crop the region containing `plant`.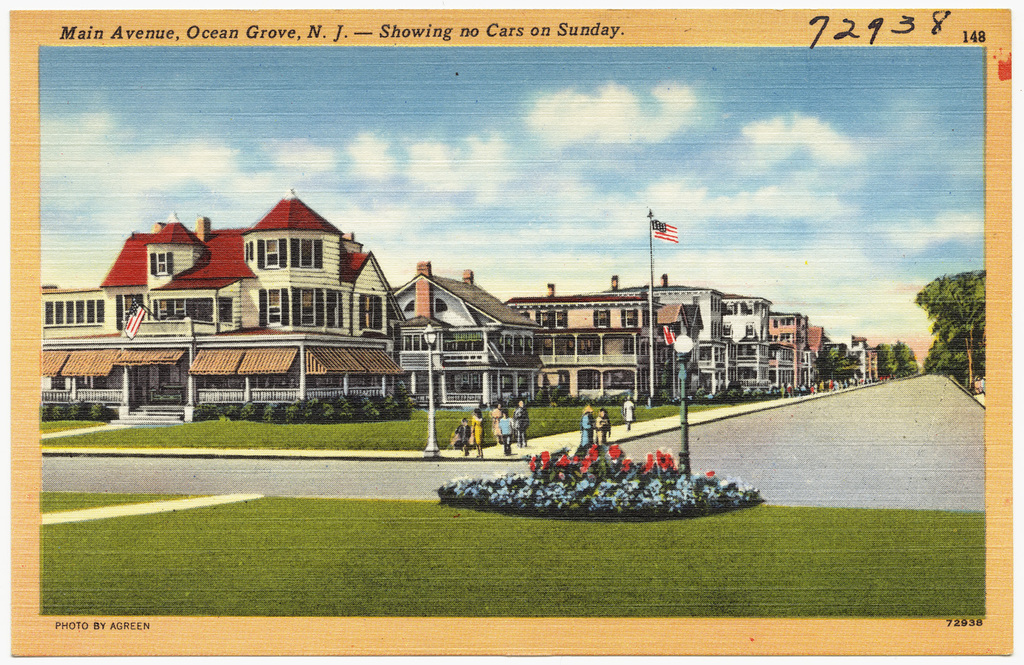
Crop region: bbox=[218, 401, 236, 423].
